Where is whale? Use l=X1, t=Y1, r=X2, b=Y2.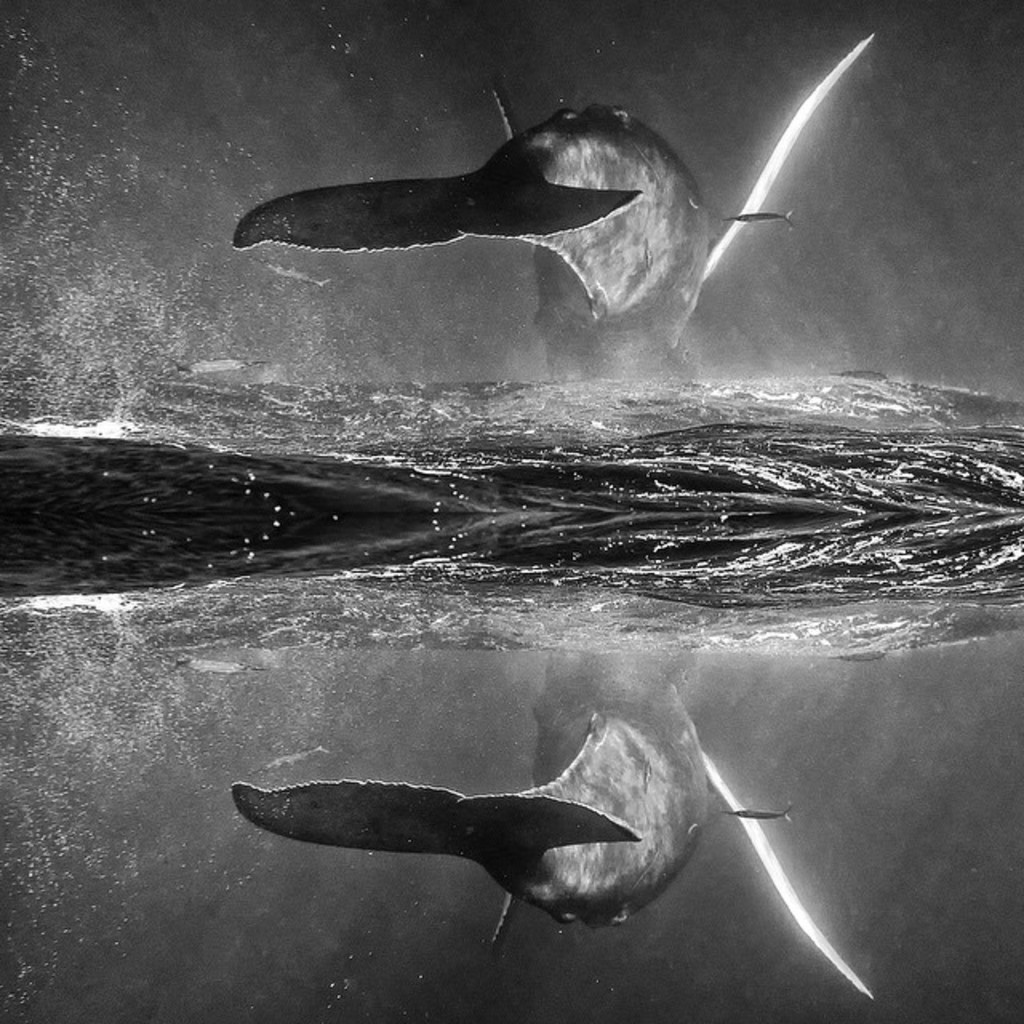
l=227, t=645, r=730, b=976.
